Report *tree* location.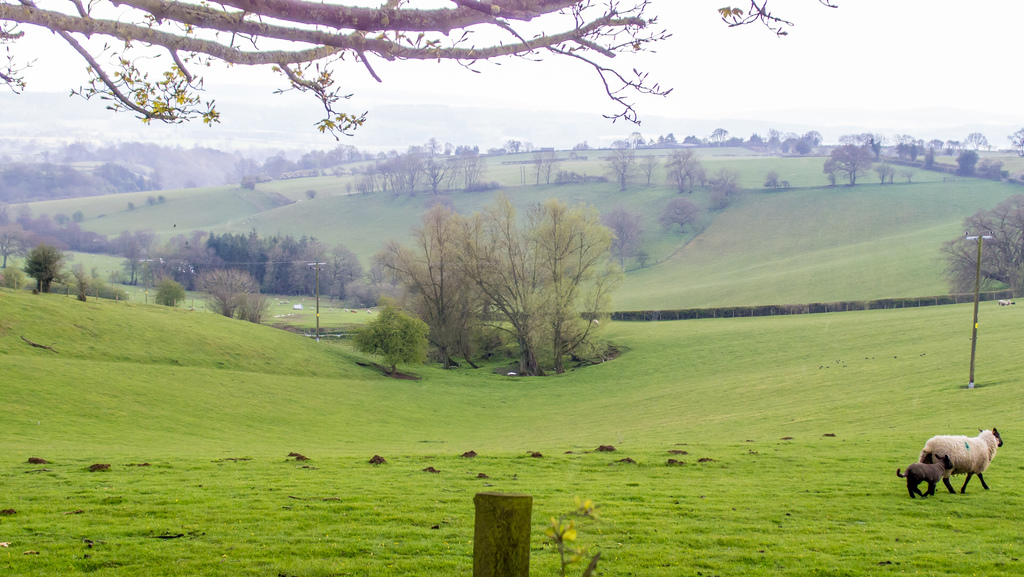
Report: bbox=(986, 160, 1007, 178).
